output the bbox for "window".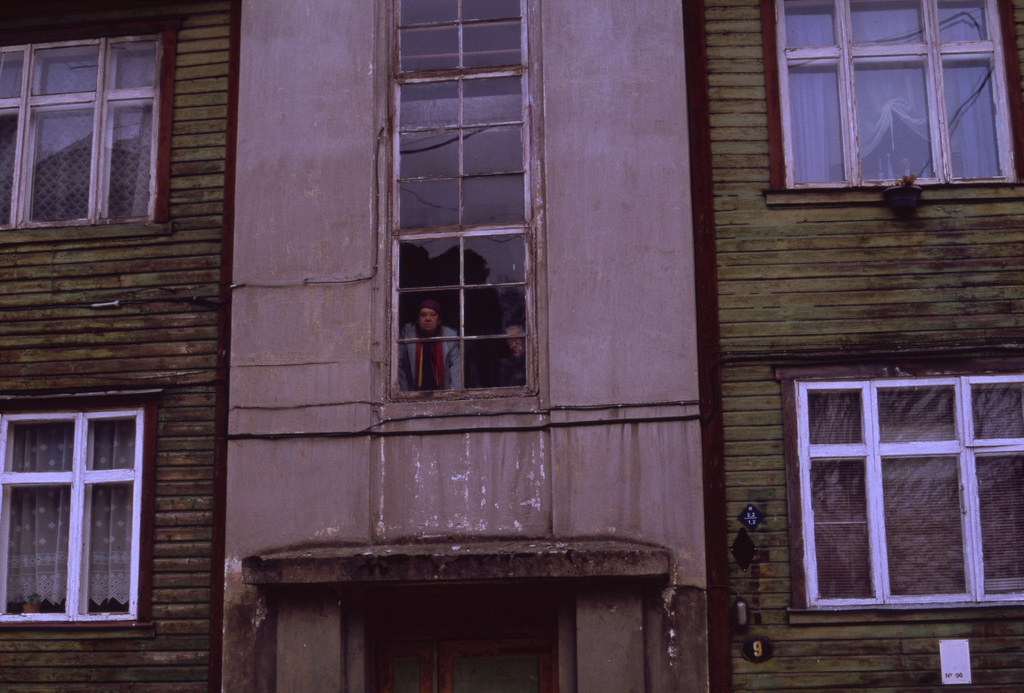
region(804, 368, 1023, 607).
